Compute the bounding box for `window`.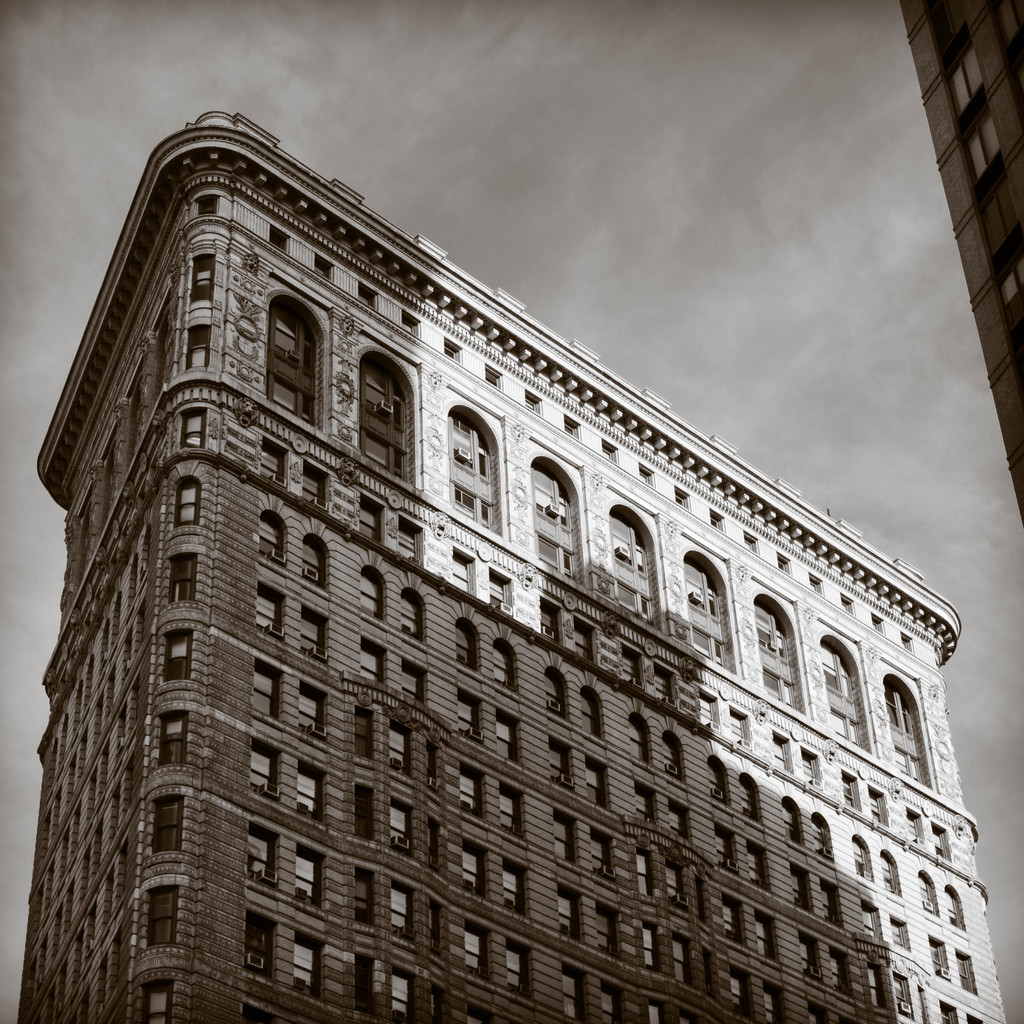
460 929 486 970.
